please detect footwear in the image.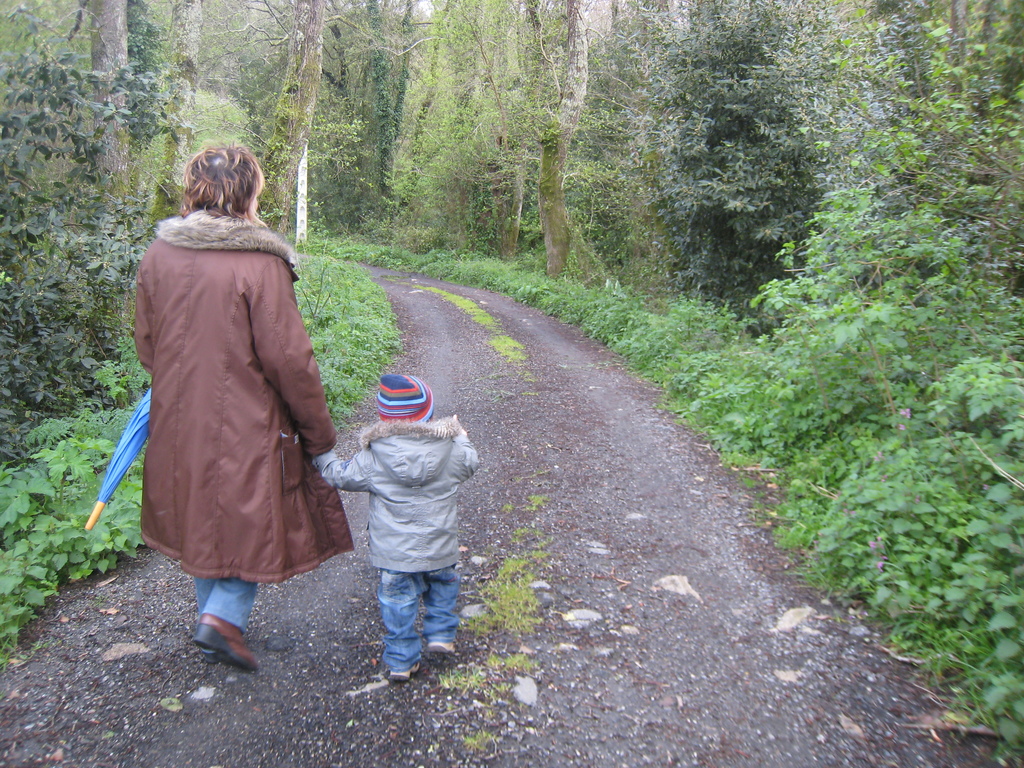
388:664:421:682.
